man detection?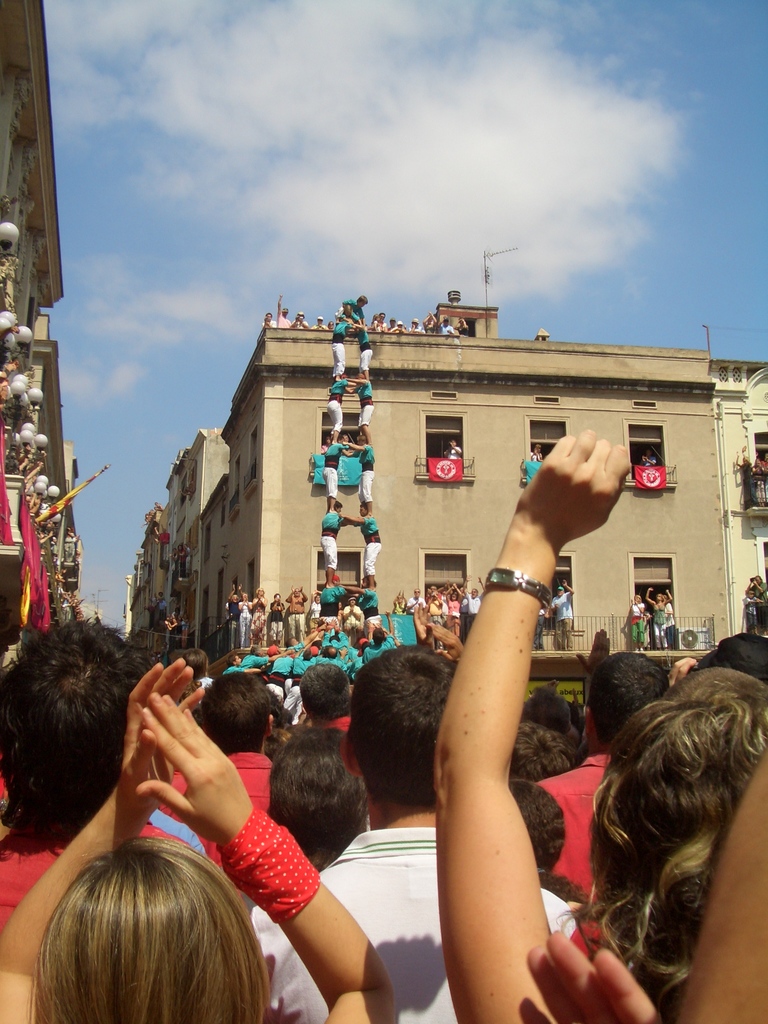
[312,645,344,660]
